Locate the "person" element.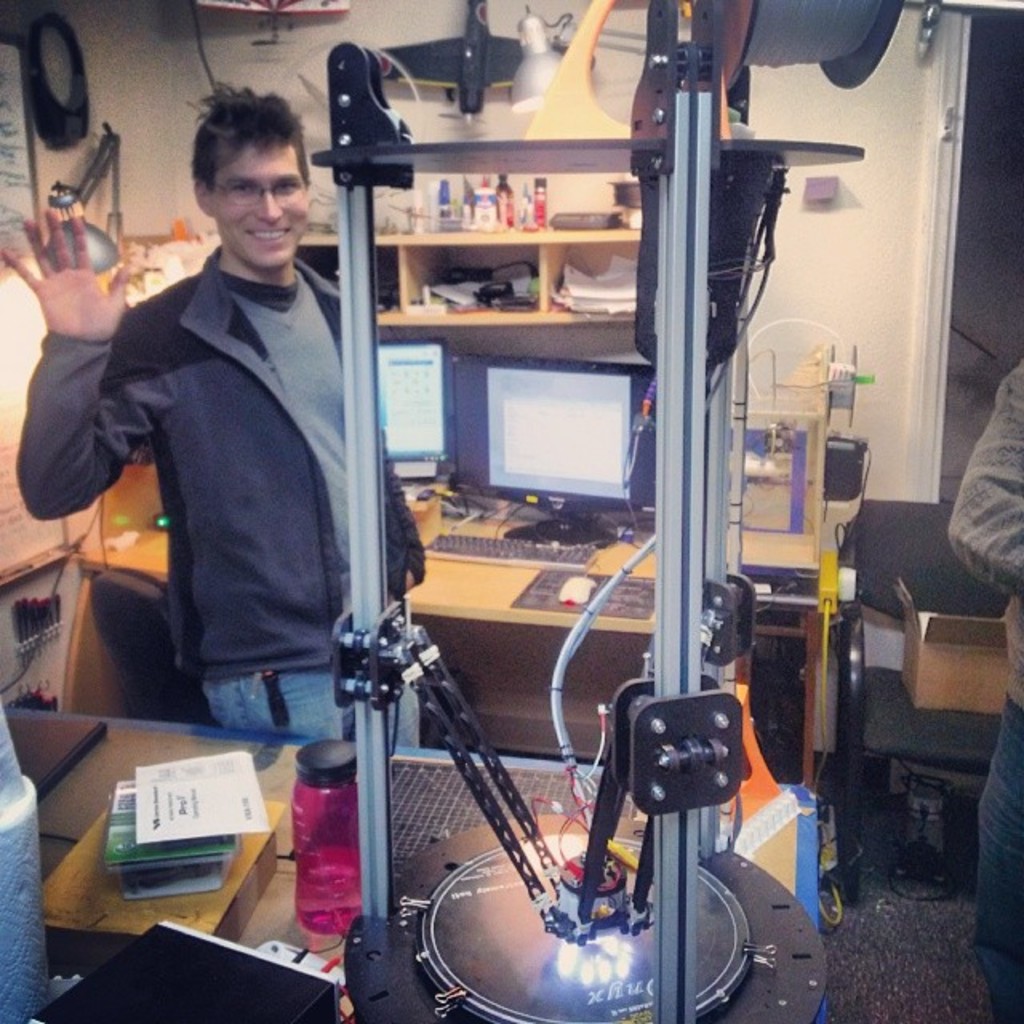
Element bbox: x1=930 y1=358 x2=1022 y2=1022.
